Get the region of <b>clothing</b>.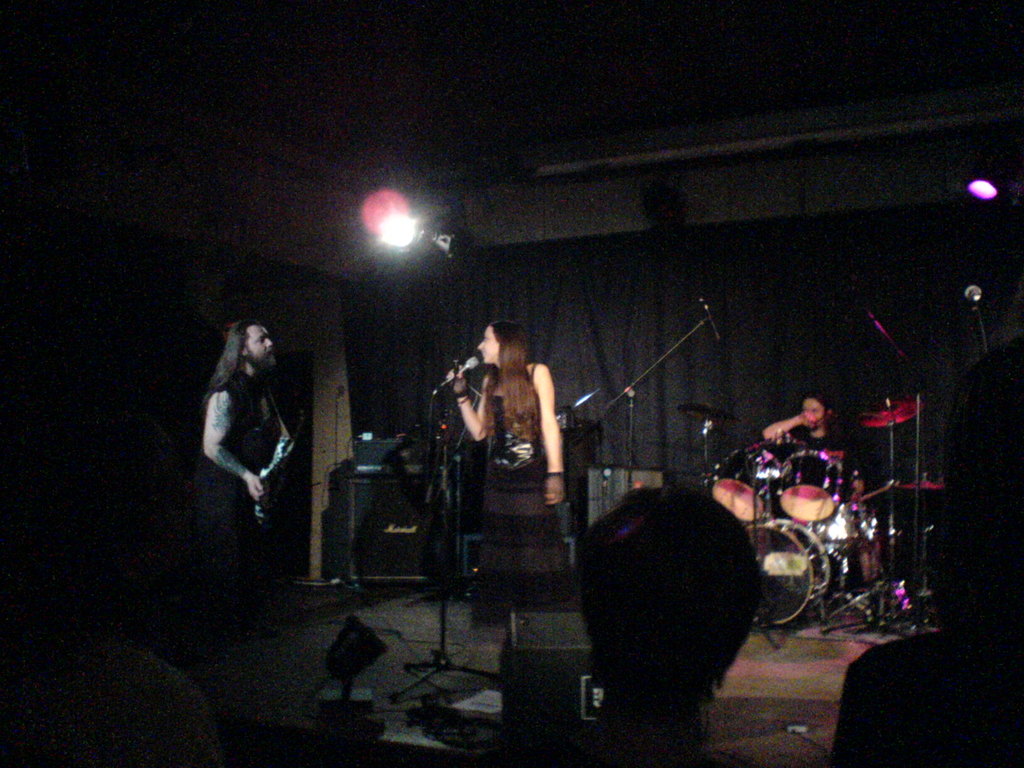
select_region(781, 418, 870, 516).
